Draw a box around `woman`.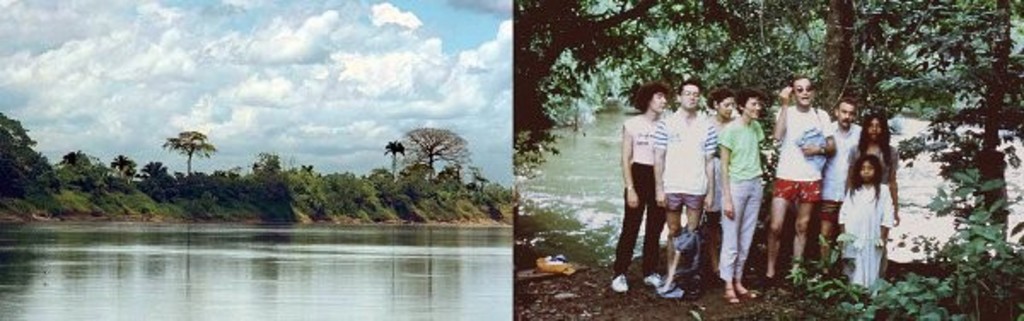
<region>717, 87, 771, 307</region>.
